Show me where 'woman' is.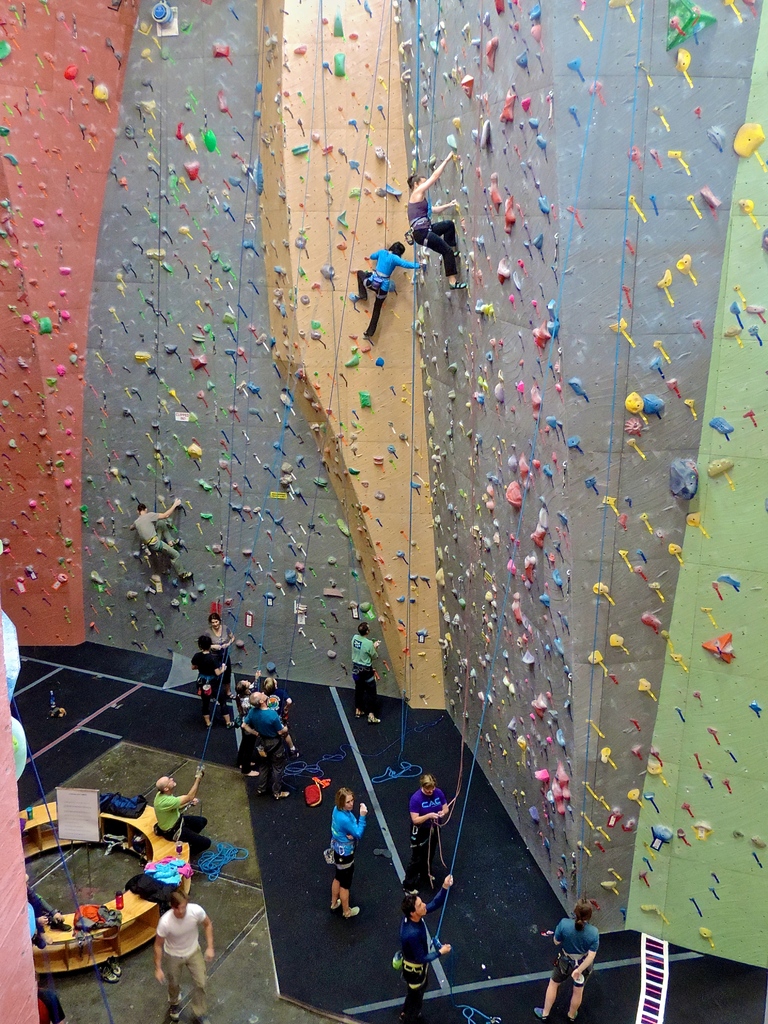
'woman' is at [536, 895, 607, 1021].
